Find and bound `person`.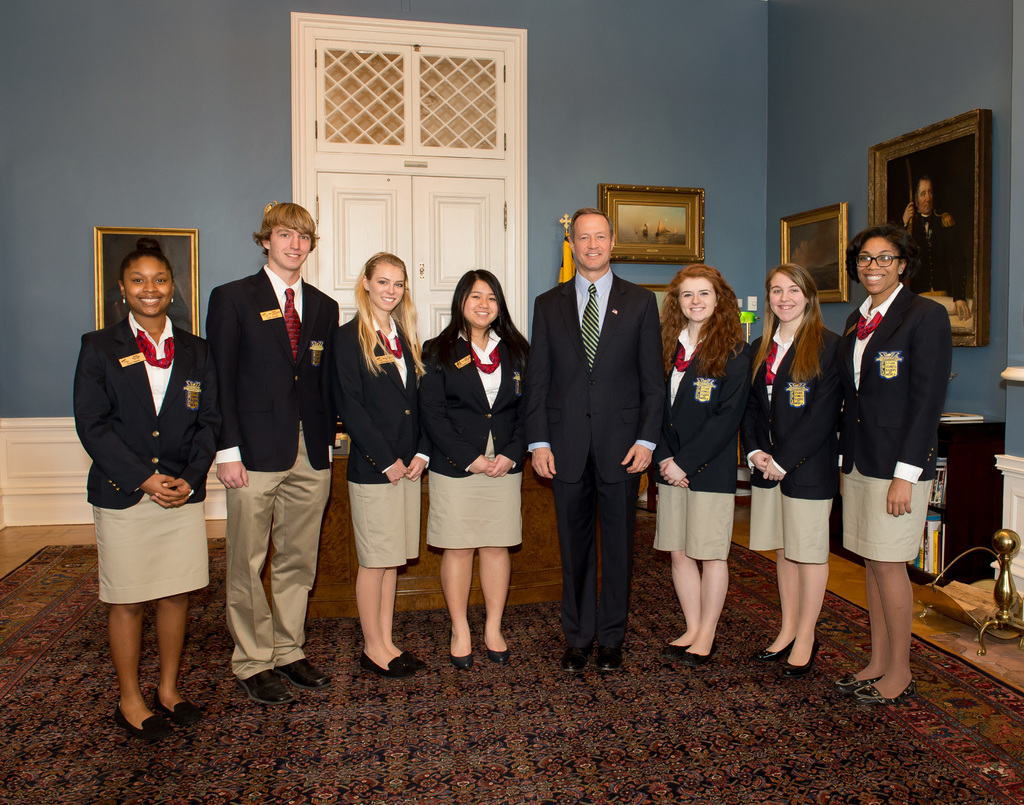
Bound: 643, 266, 753, 667.
